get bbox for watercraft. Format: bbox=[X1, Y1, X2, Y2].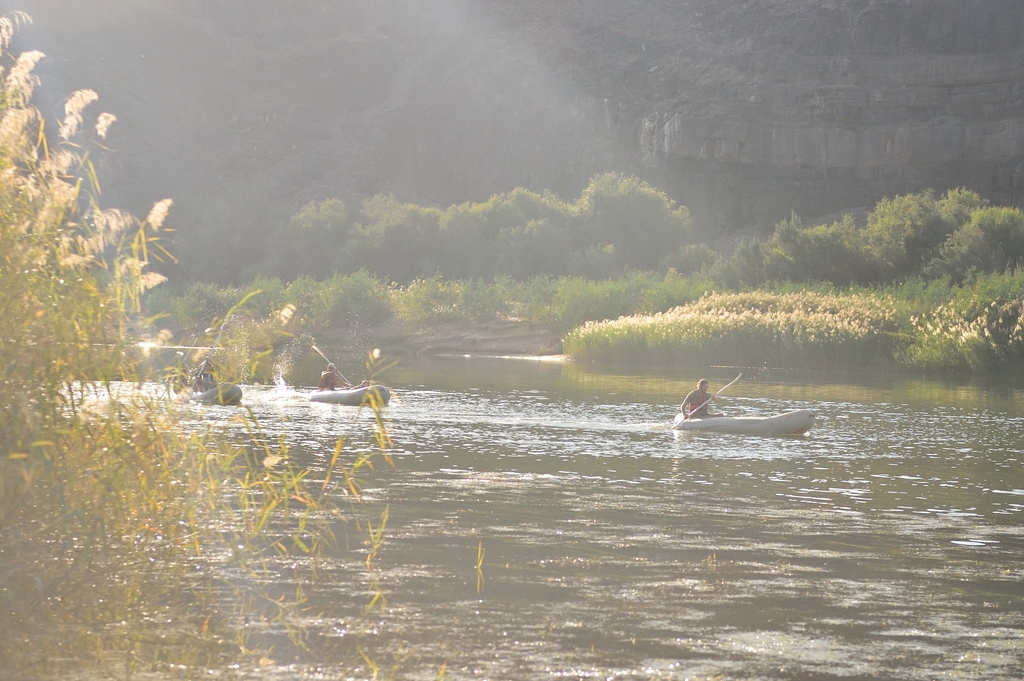
bbox=[673, 374, 809, 442].
